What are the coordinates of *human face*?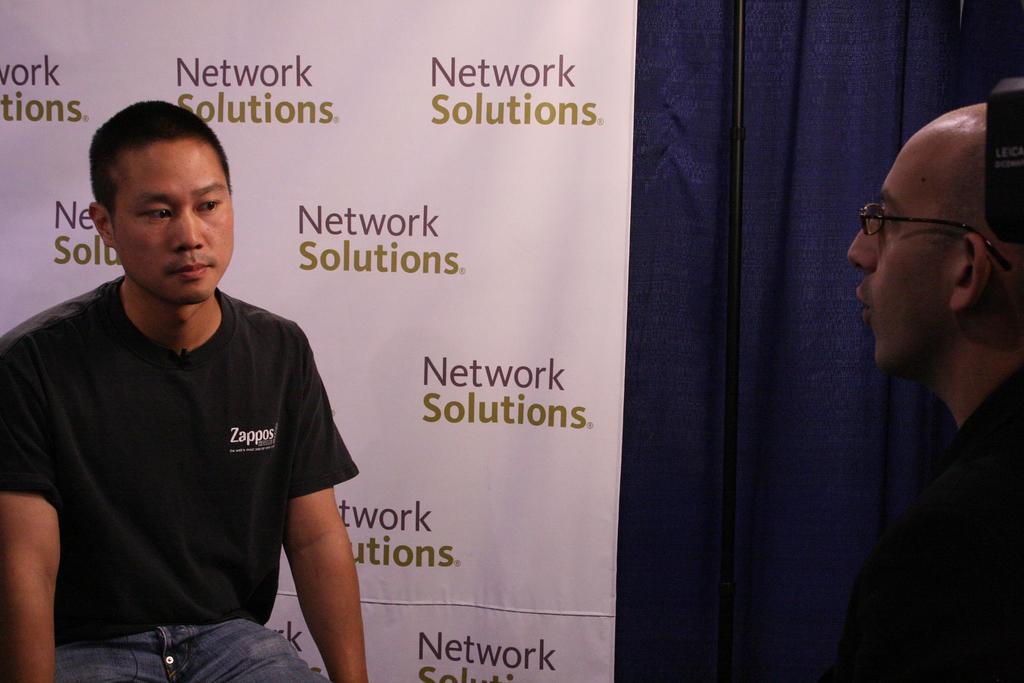
[116, 138, 232, 309].
